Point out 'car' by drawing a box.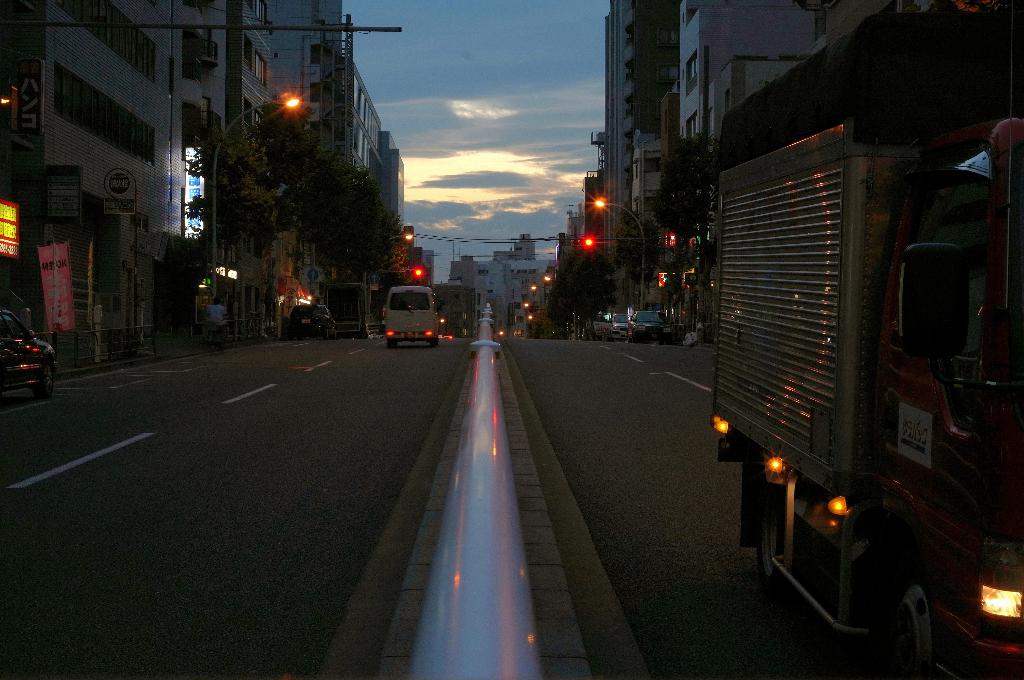
0 310 52 396.
